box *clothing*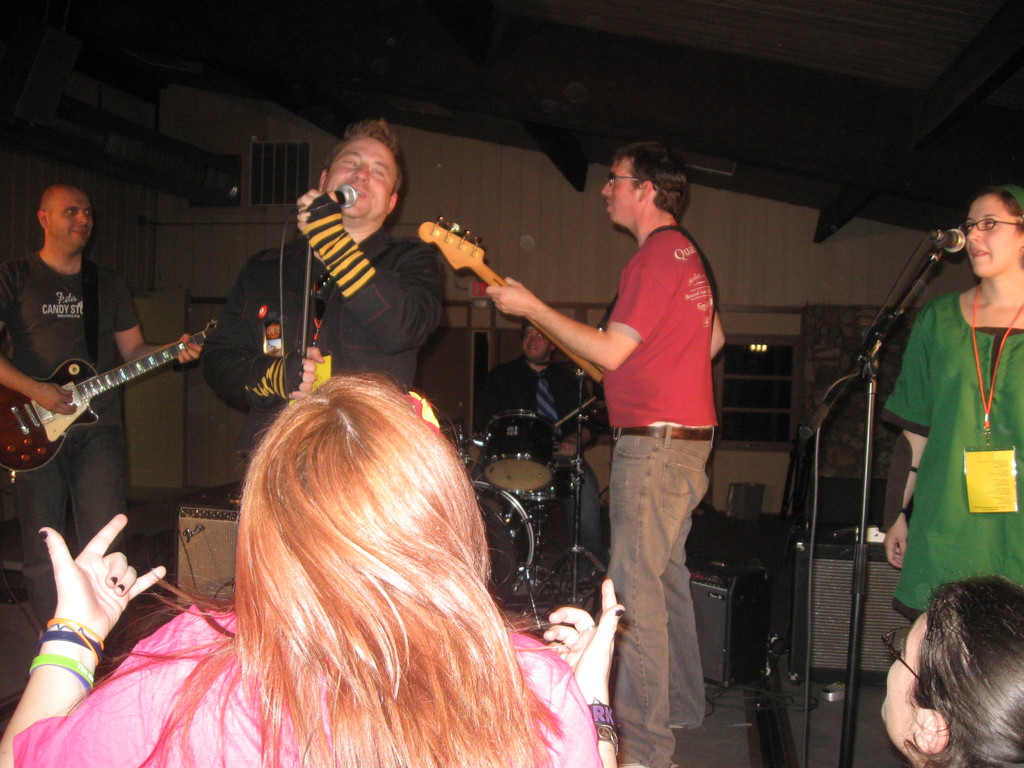
bbox=[8, 597, 609, 767]
